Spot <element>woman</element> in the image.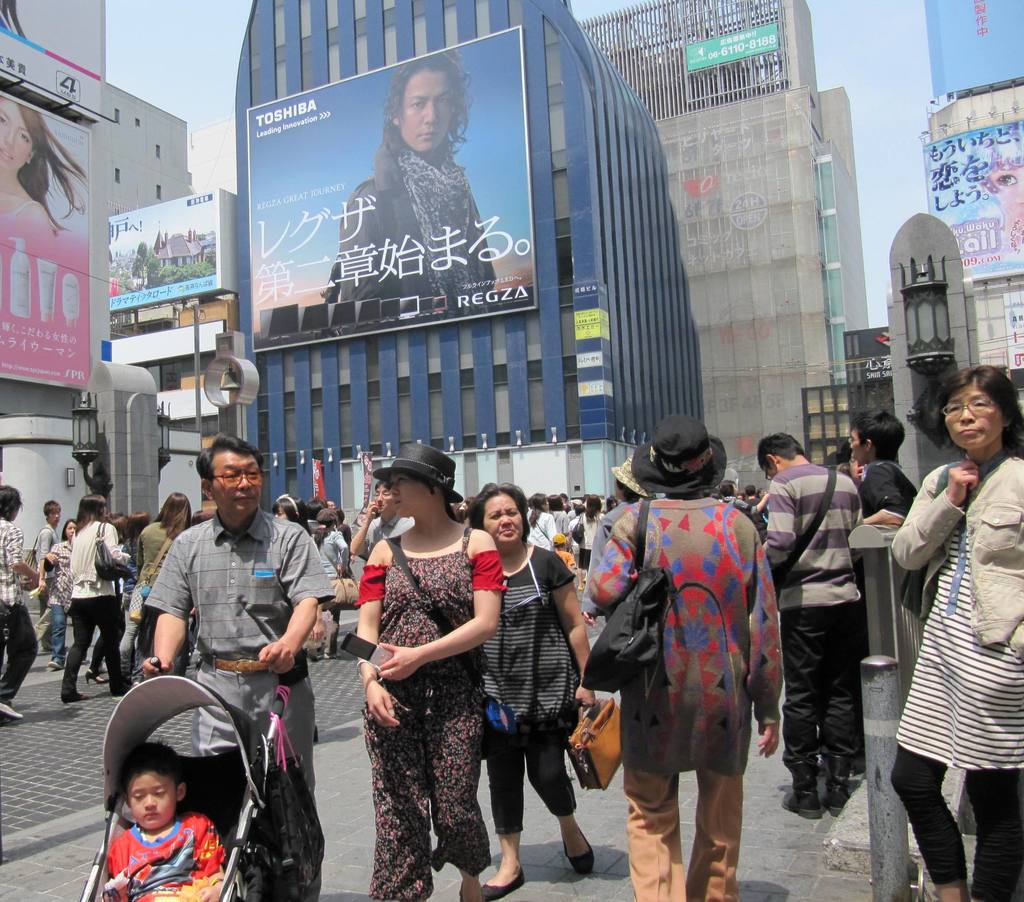
<element>woman</element> found at left=551, top=497, right=570, bottom=551.
